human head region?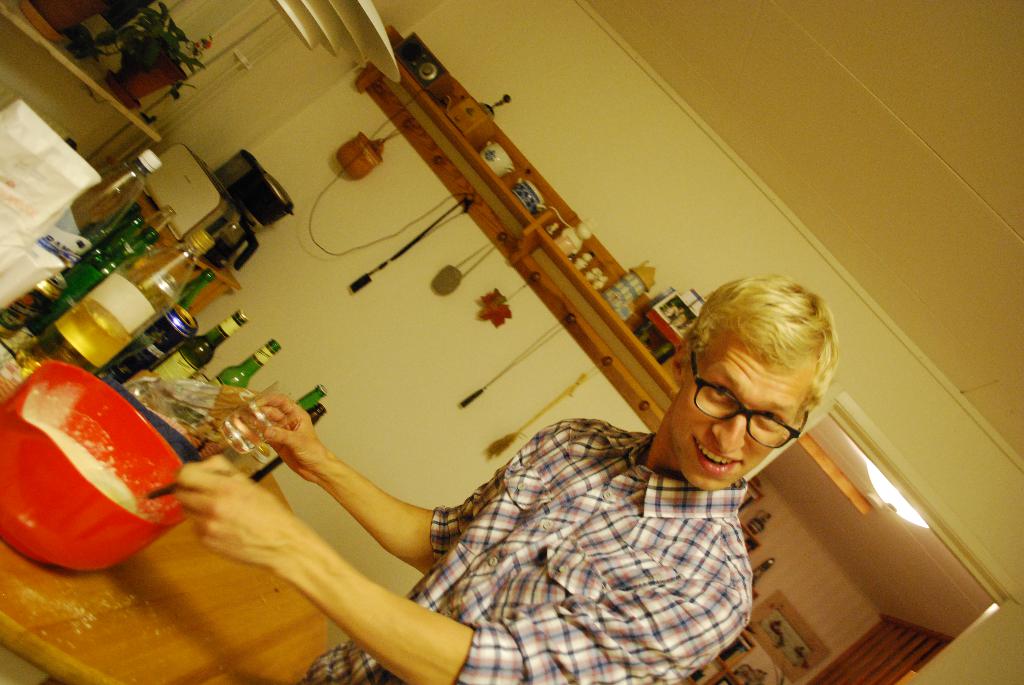
665 276 842 491
